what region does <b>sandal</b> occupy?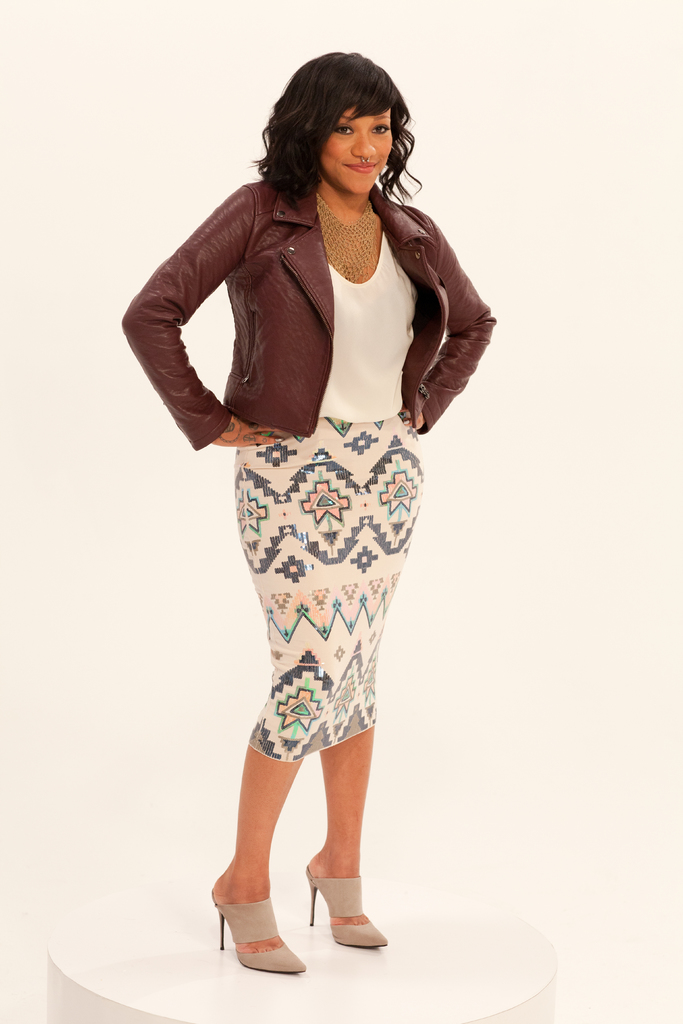
detection(206, 877, 311, 982).
